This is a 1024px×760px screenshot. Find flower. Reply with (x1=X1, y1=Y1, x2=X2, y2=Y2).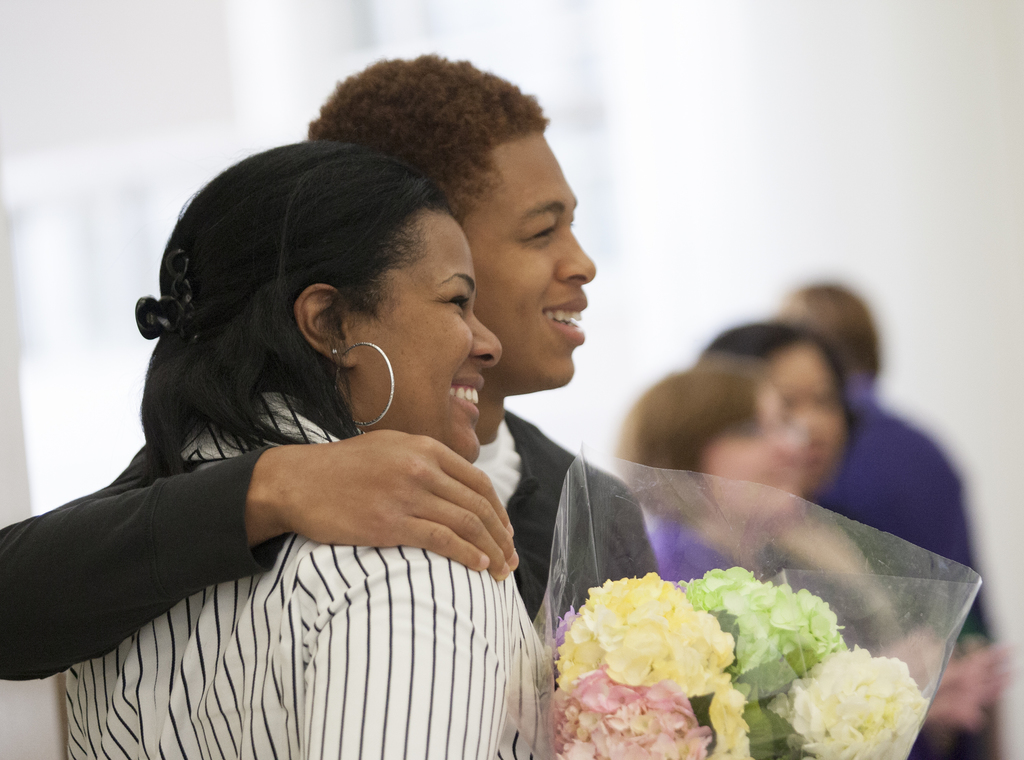
(x1=545, y1=665, x2=714, y2=759).
